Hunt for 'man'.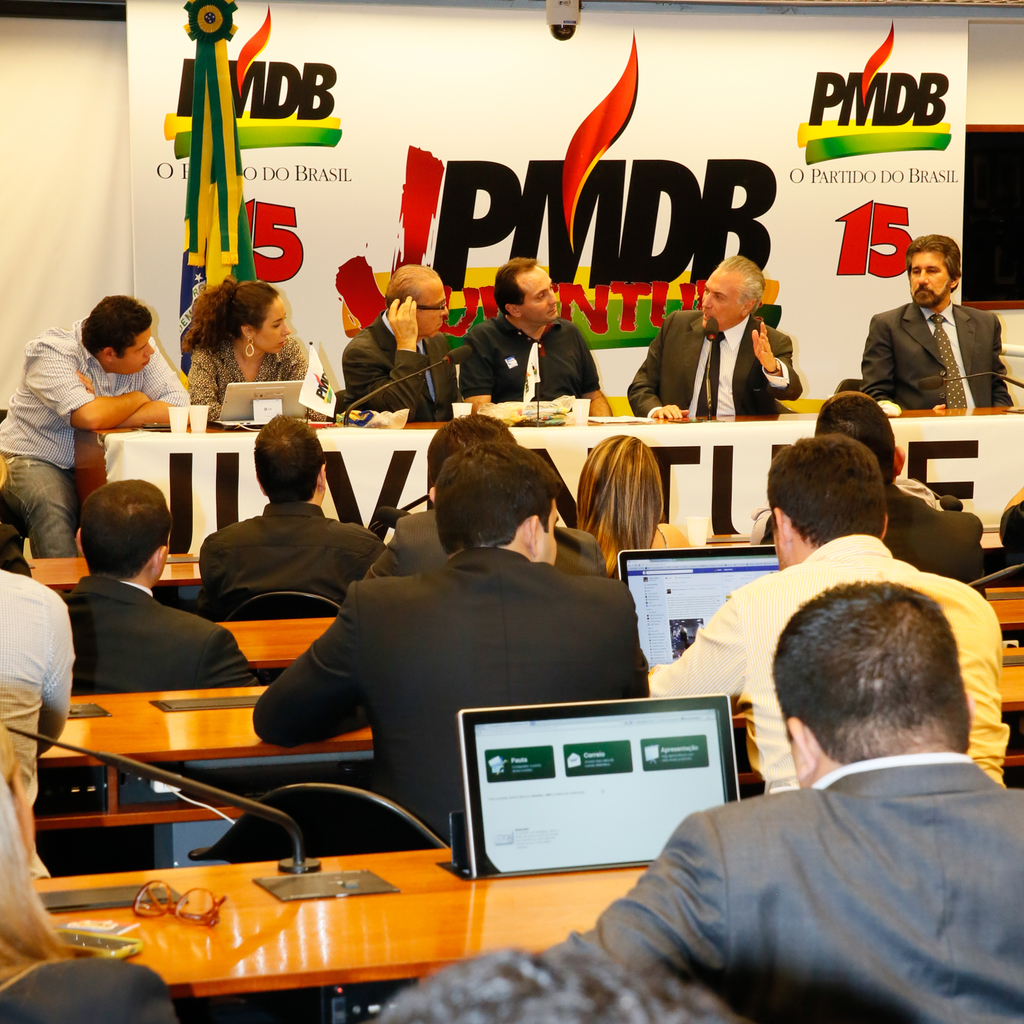
Hunted down at <bbox>248, 444, 650, 844</bbox>.
